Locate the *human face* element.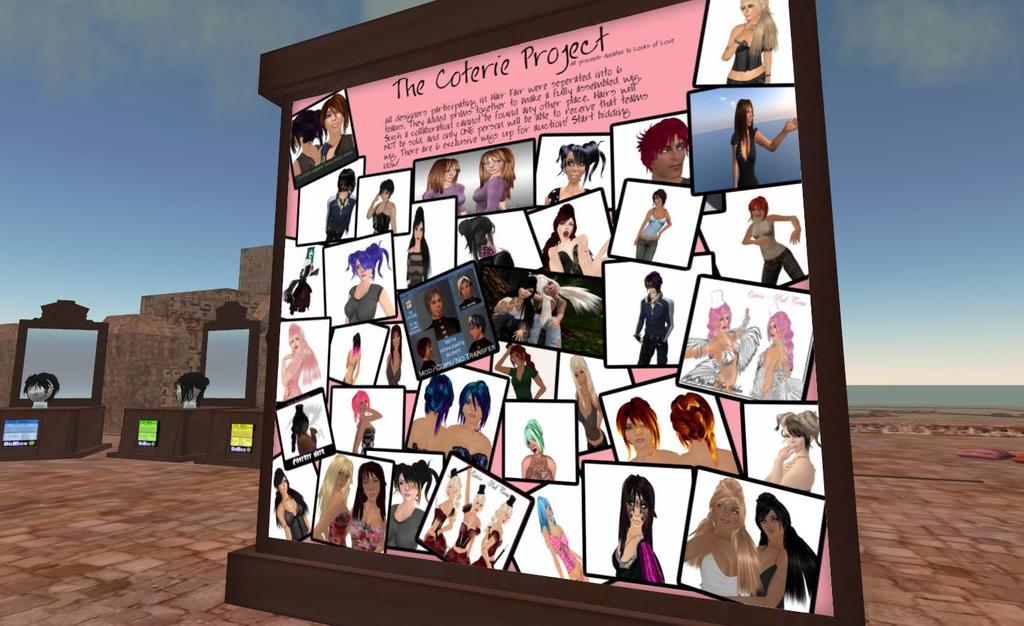
Element bbox: <region>767, 324, 773, 341</region>.
